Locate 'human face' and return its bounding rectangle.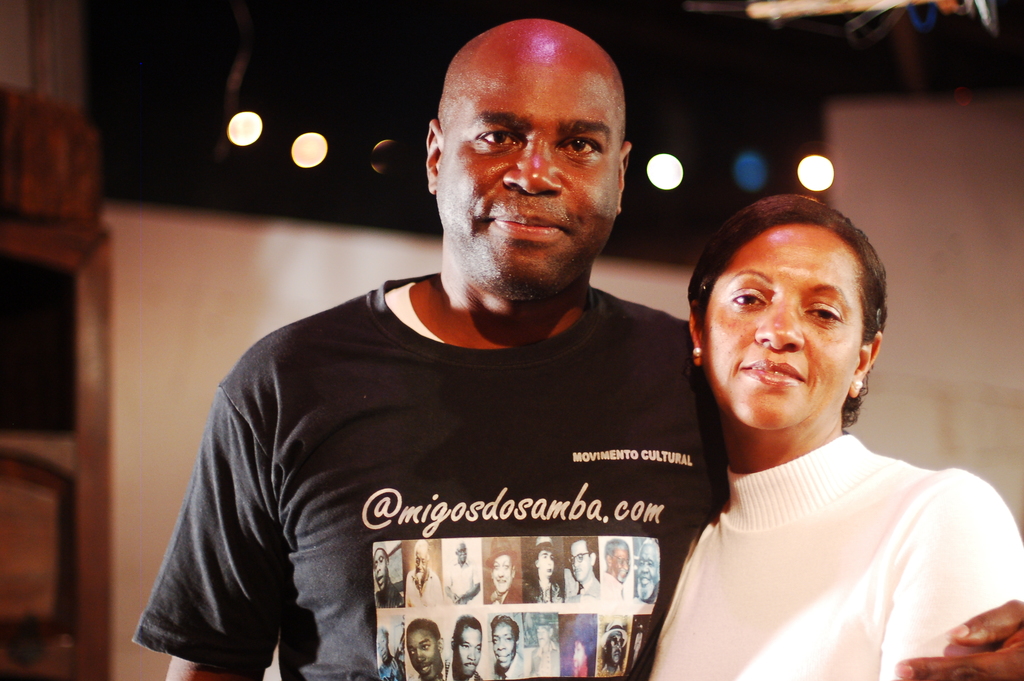
[left=538, top=626, right=550, bottom=650].
